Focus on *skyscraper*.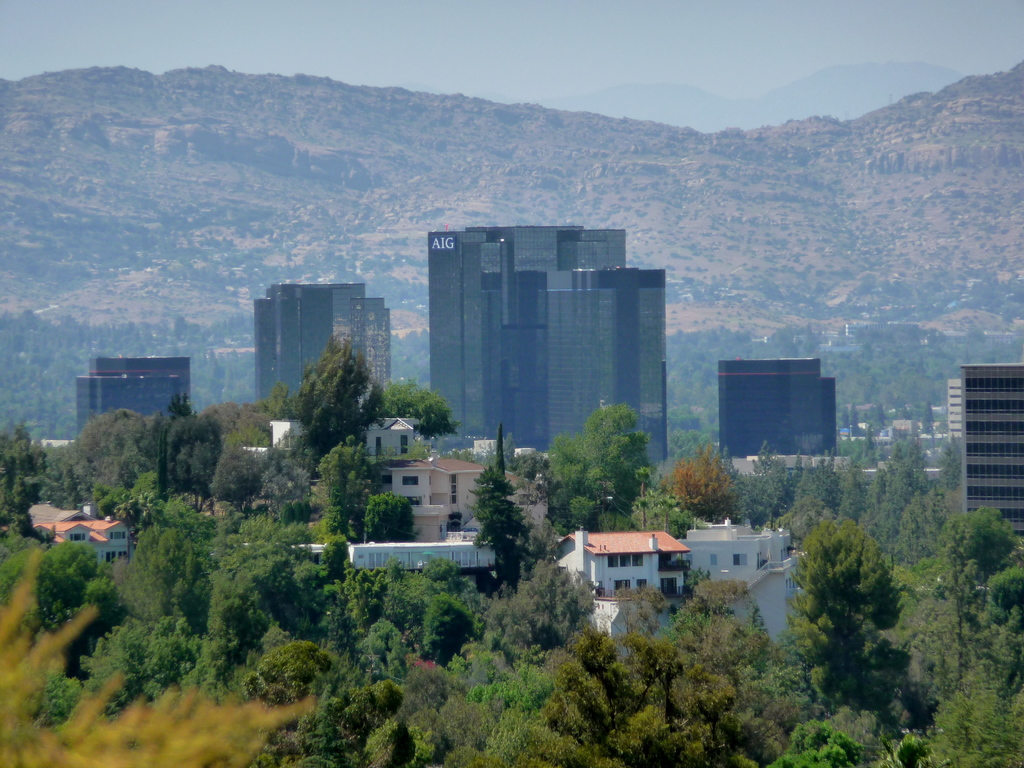
Focused at (416,216,685,476).
